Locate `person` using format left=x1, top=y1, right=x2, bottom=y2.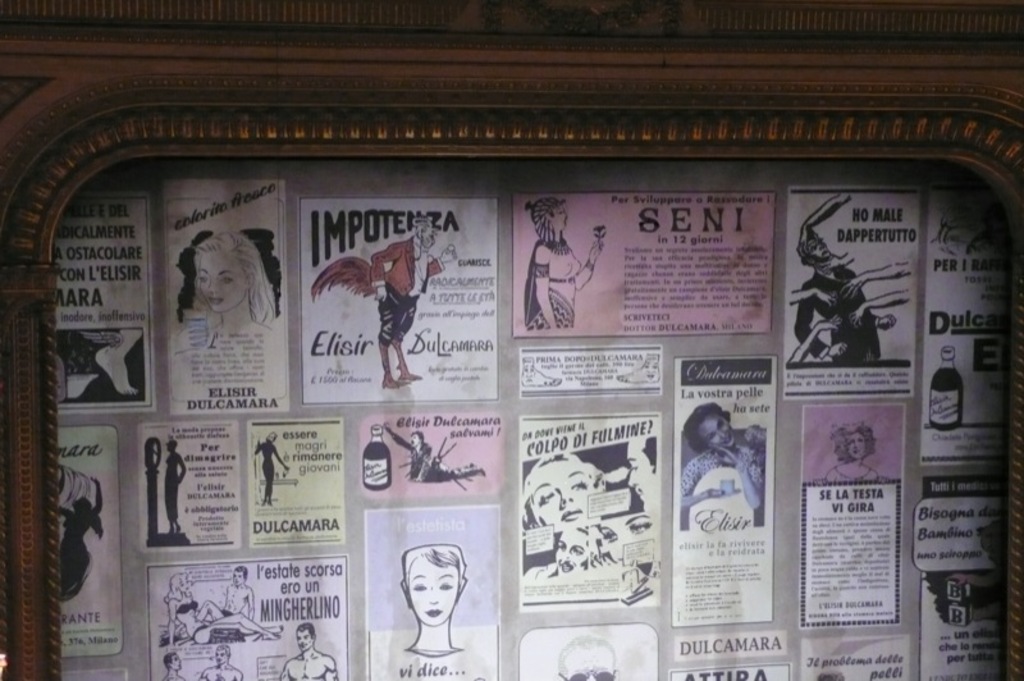
left=681, top=401, right=764, bottom=516.
